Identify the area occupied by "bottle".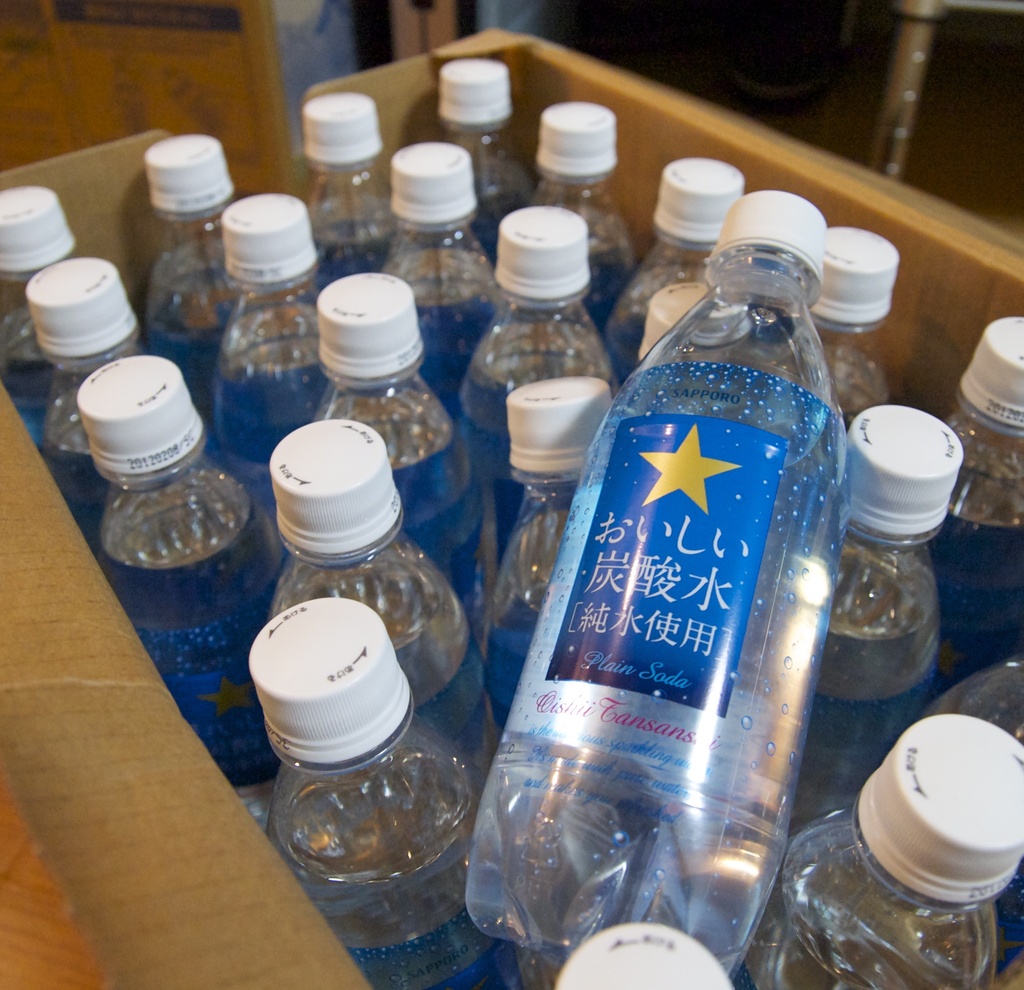
Area: l=643, t=282, r=710, b=362.
